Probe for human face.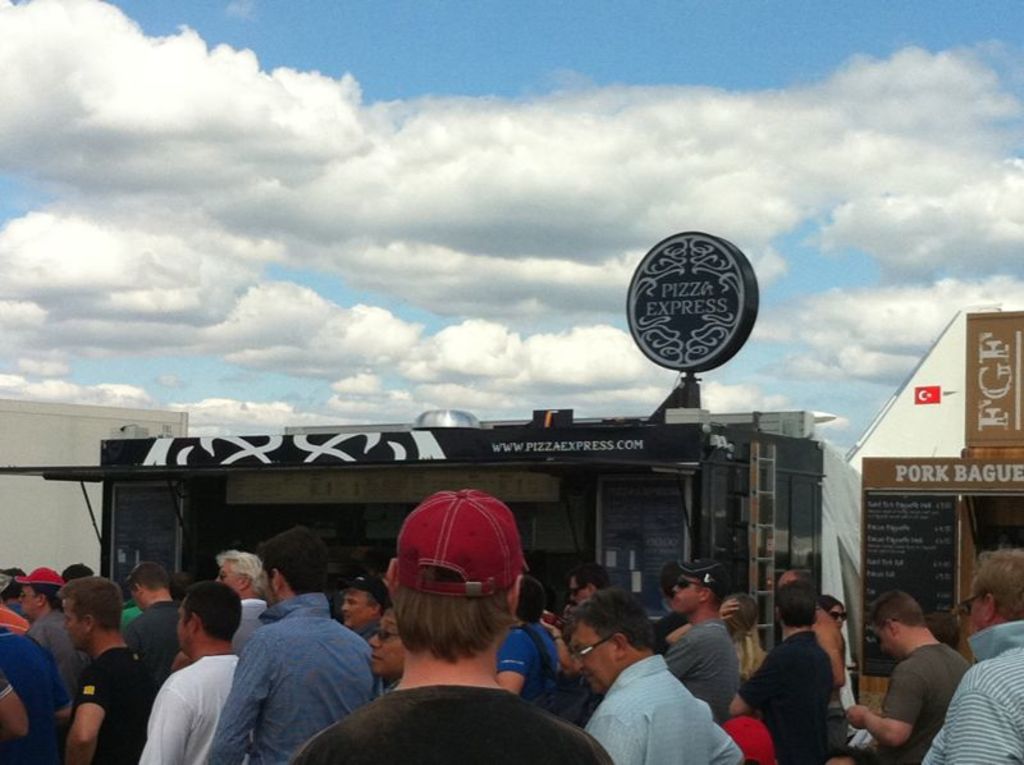
Probe result: [131,590,142,610].
